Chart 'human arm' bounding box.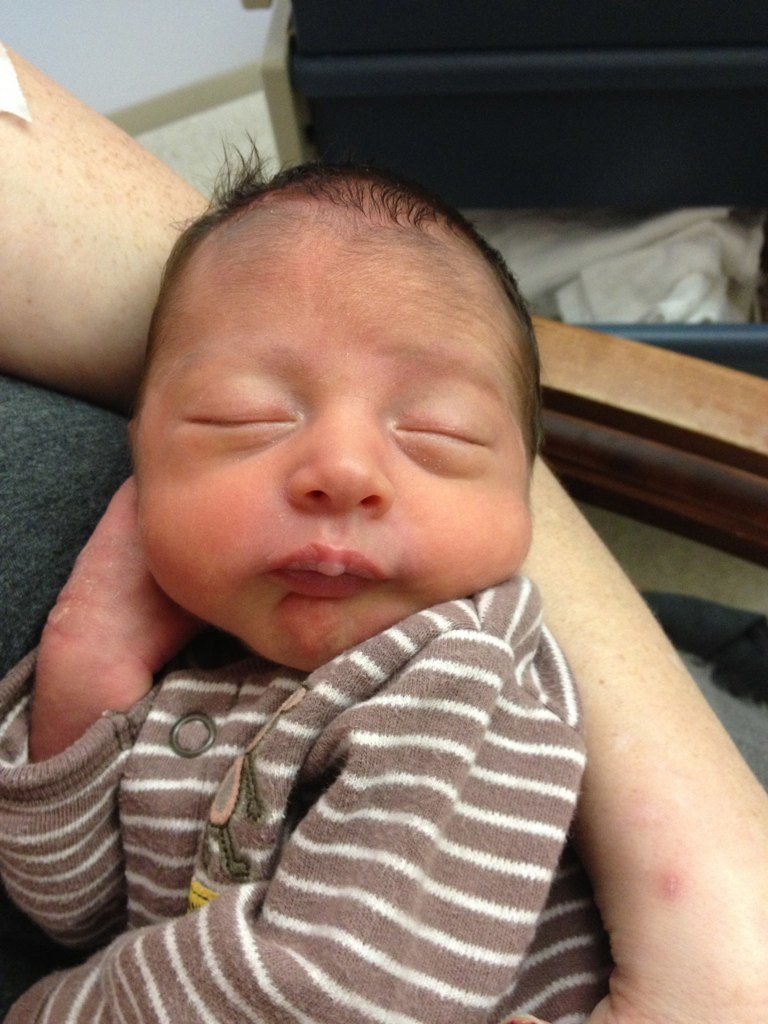
Charted: <region>0, 631, 536, 1023</region>.
